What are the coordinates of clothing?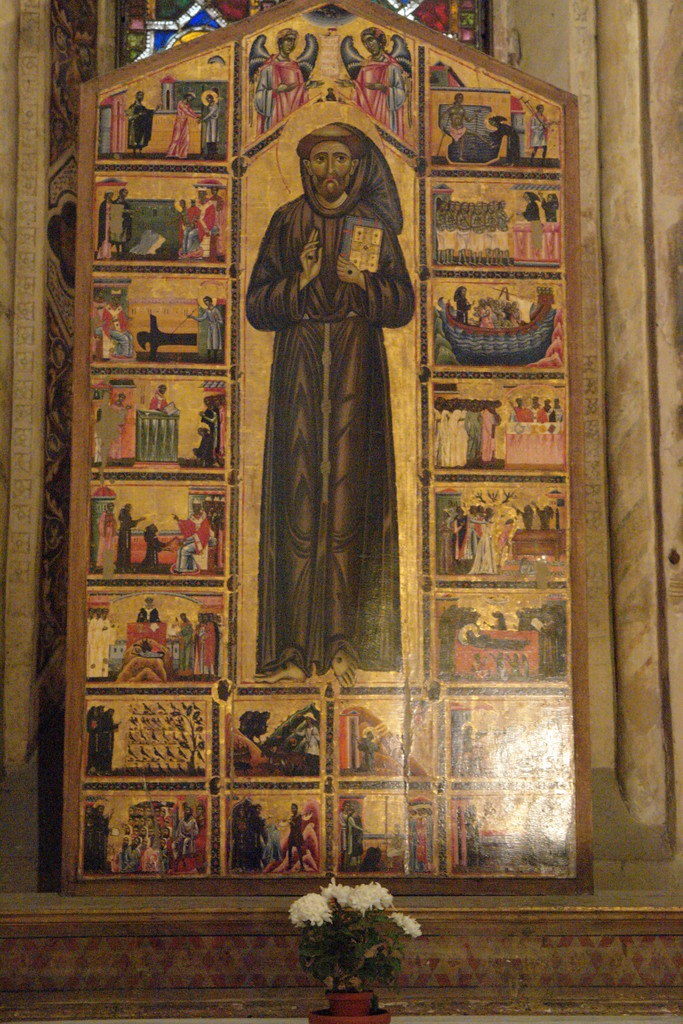
bbox=(103, 307, 133, 355).
